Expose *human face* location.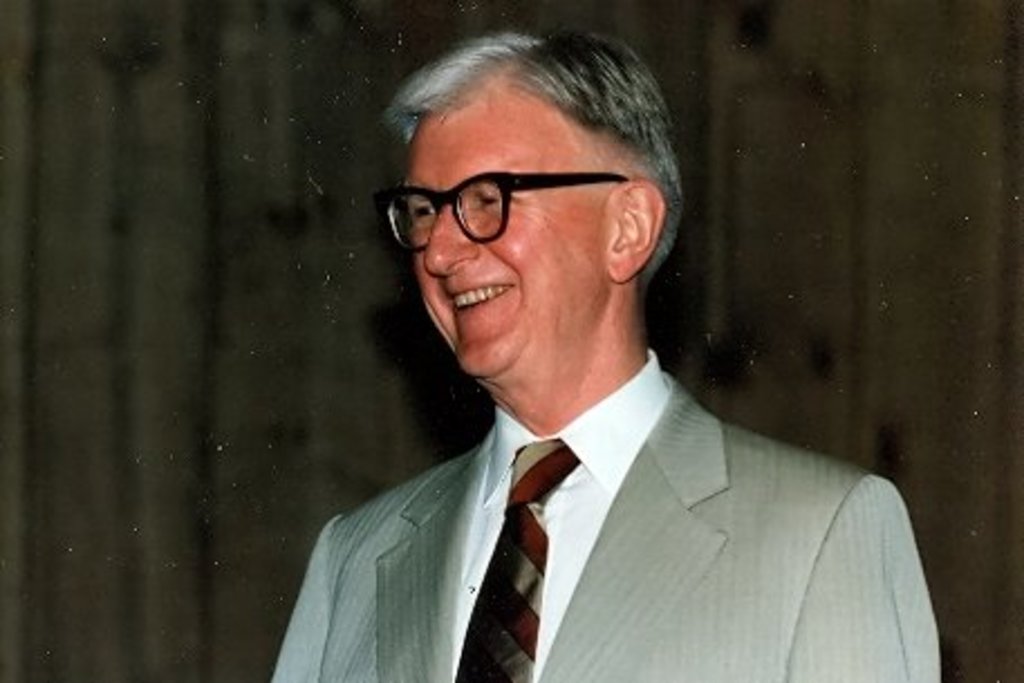
Exposed at (x1=406, y1=83, x2=616, y2=376).
